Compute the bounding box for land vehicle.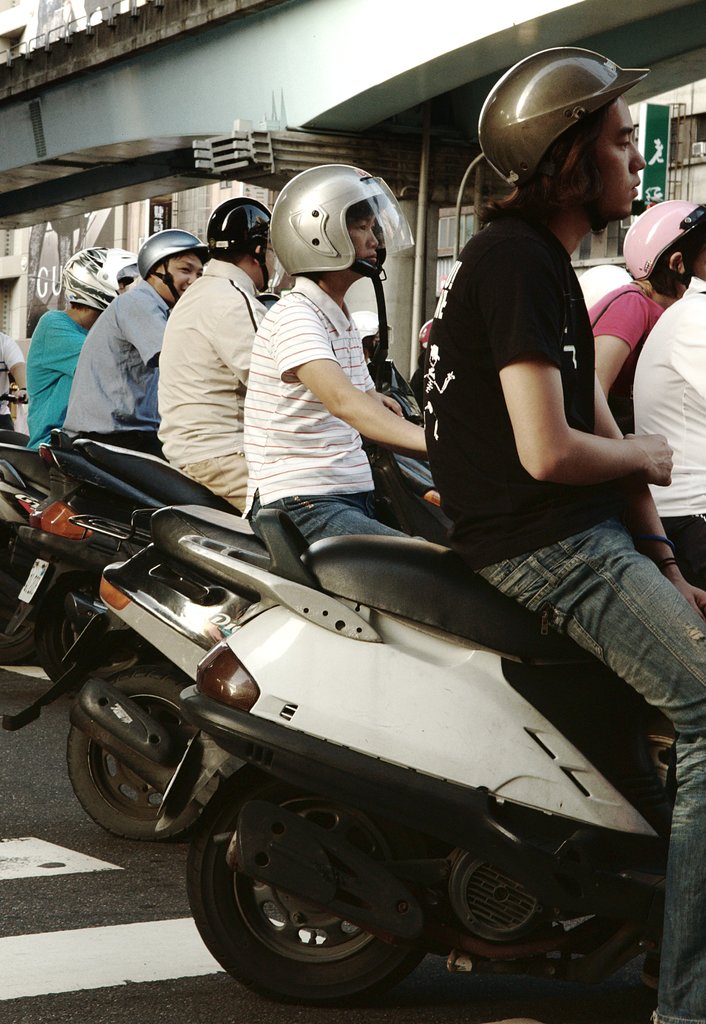
<region>156, 590, 653, 1023</region>.
